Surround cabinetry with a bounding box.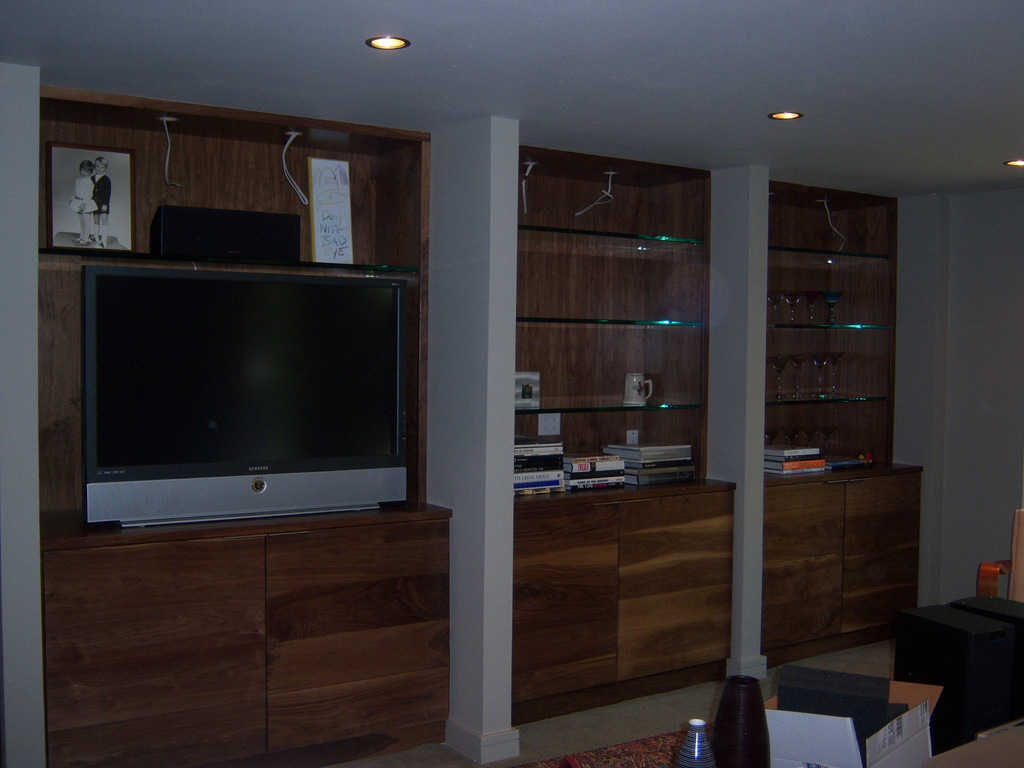
507 469 762 694.
